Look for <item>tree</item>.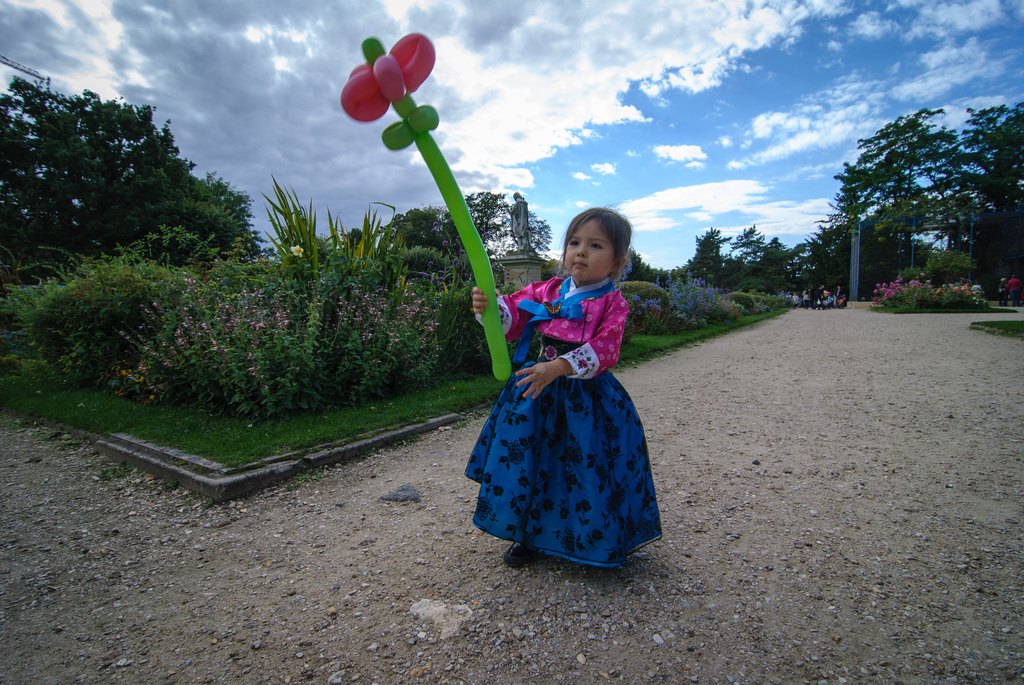
Found: (400, 178, 557, 256).
